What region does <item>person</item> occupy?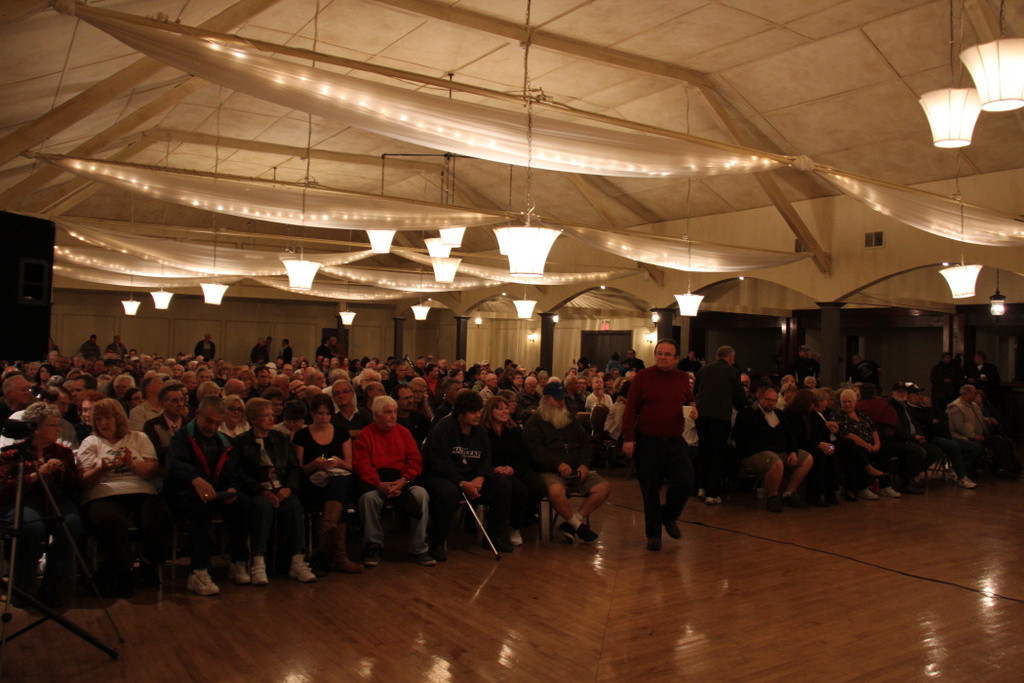
(0,397,81,601).
